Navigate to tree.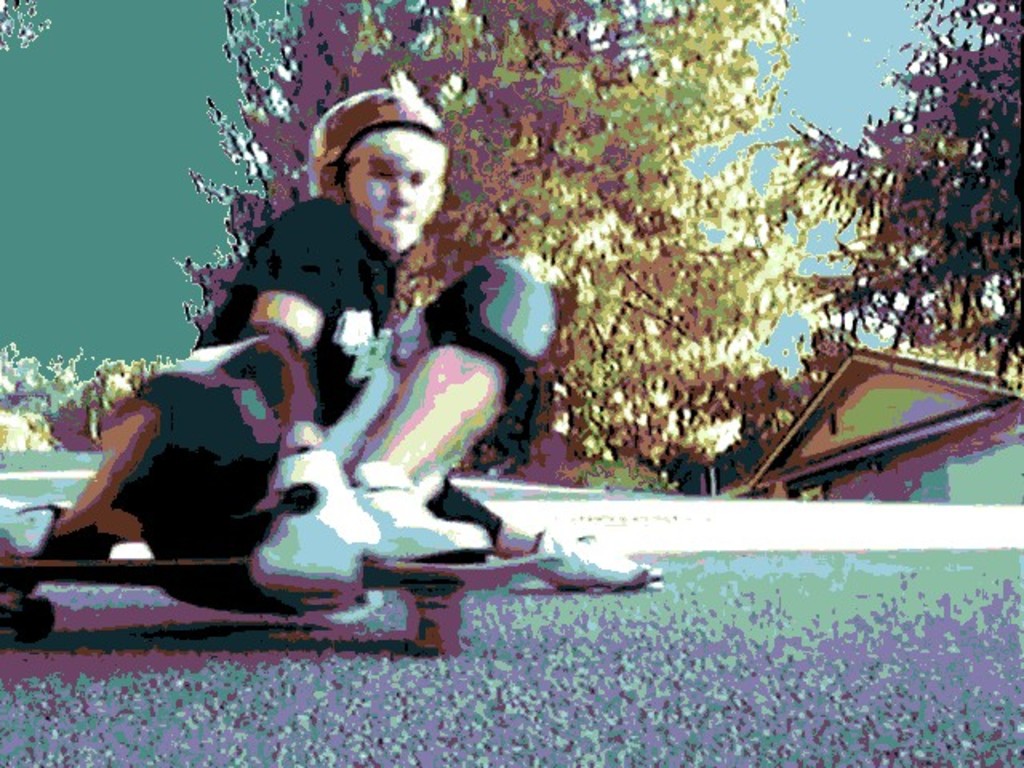
Navigation target: left=757, top=3, right=1022, bottom=392.
